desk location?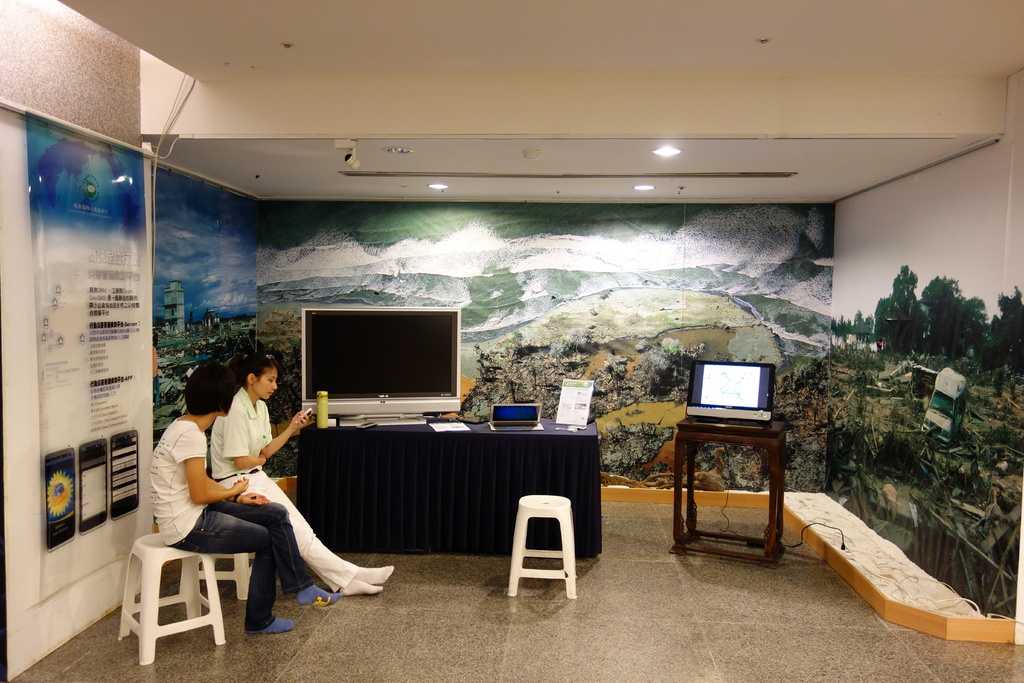
(left=671, top=414, right=792, bottom=572)
